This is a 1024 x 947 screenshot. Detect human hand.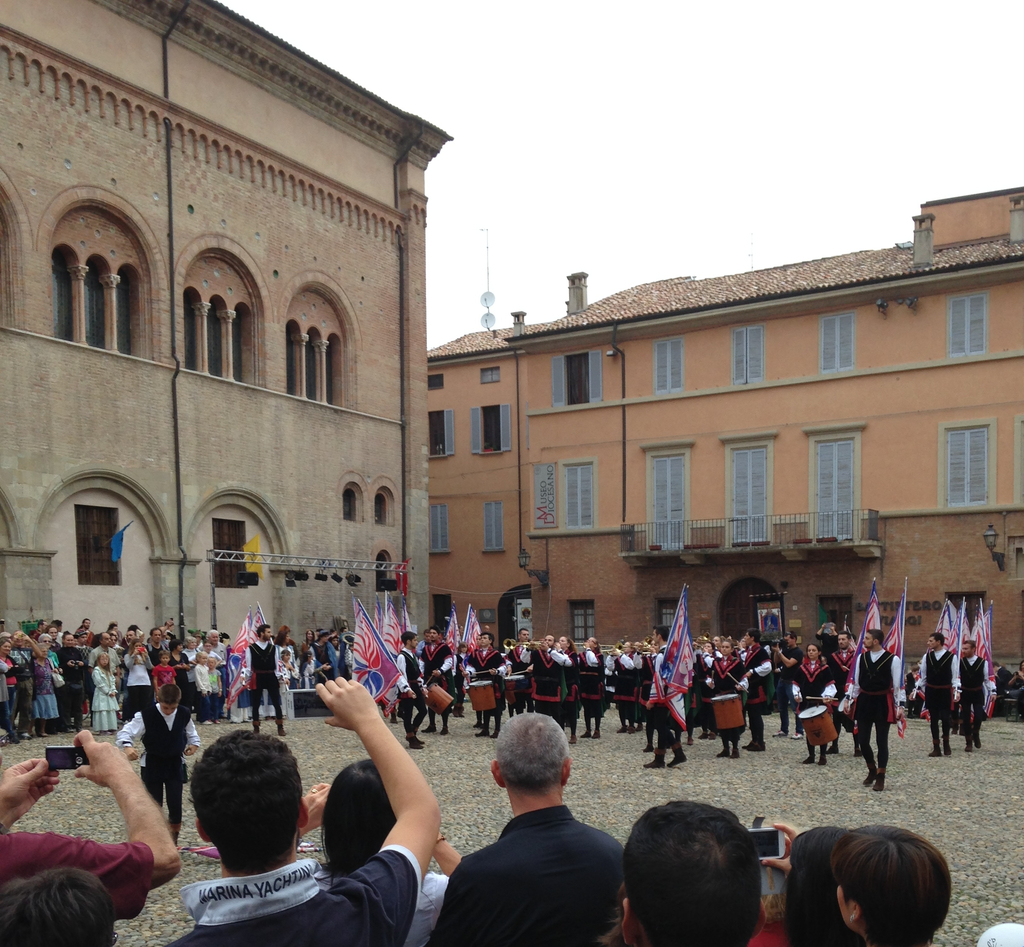
(315, 675, 380, 730).
